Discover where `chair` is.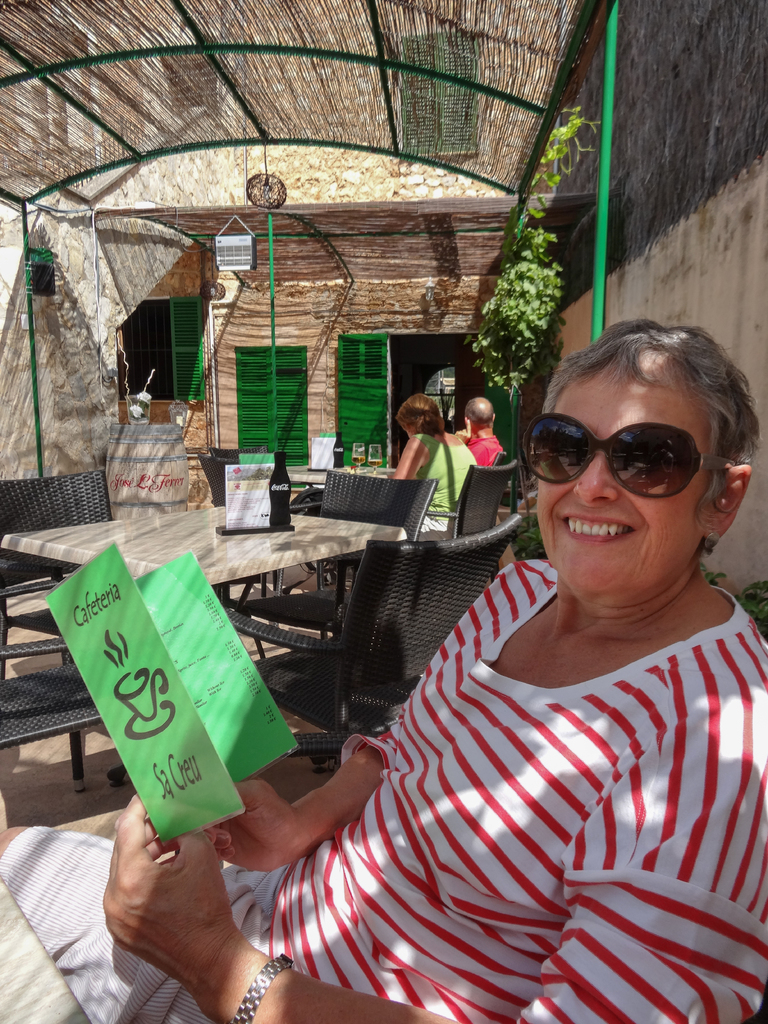
Discovered at Rect(0, 463, 126, 666).
